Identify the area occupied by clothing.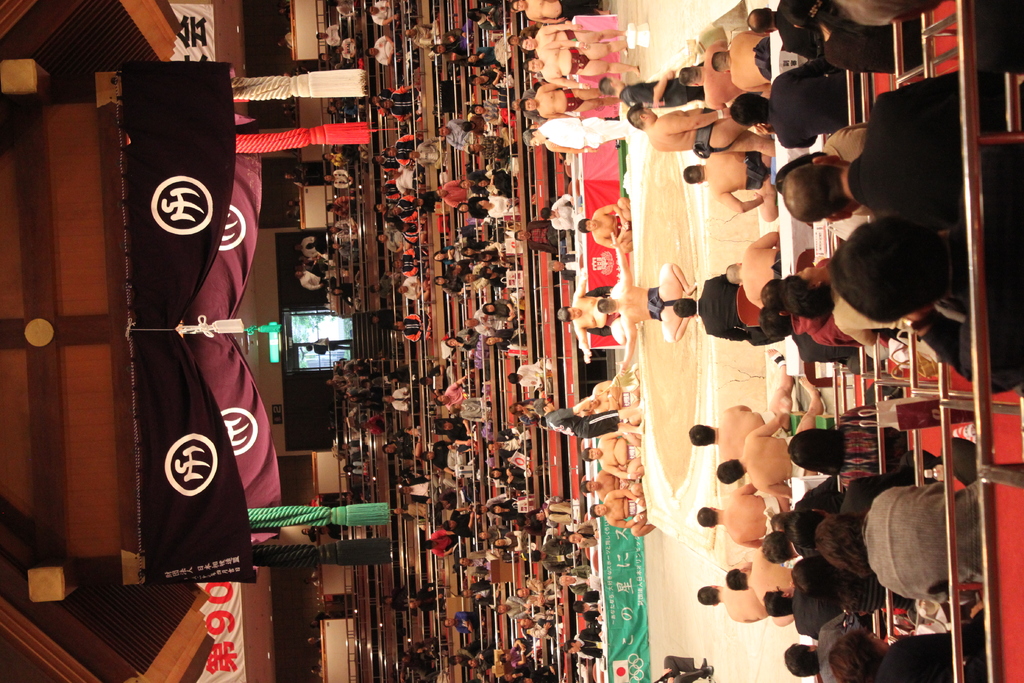
Area: (left=850, top=70, right=975, bottom=227).
